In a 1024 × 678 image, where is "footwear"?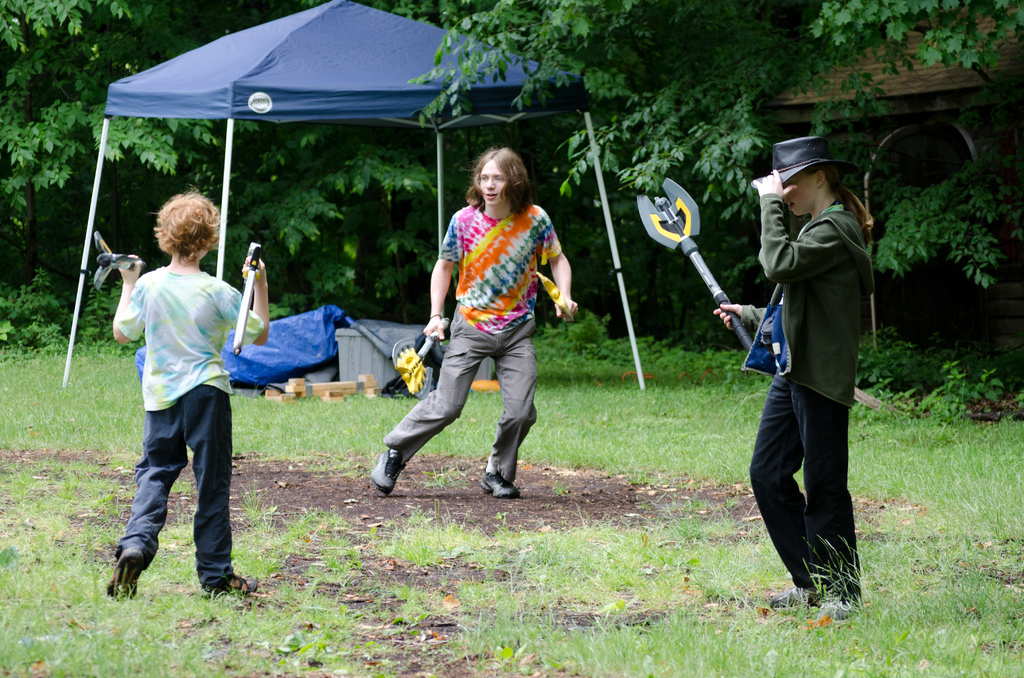
[822,588,862,622].
